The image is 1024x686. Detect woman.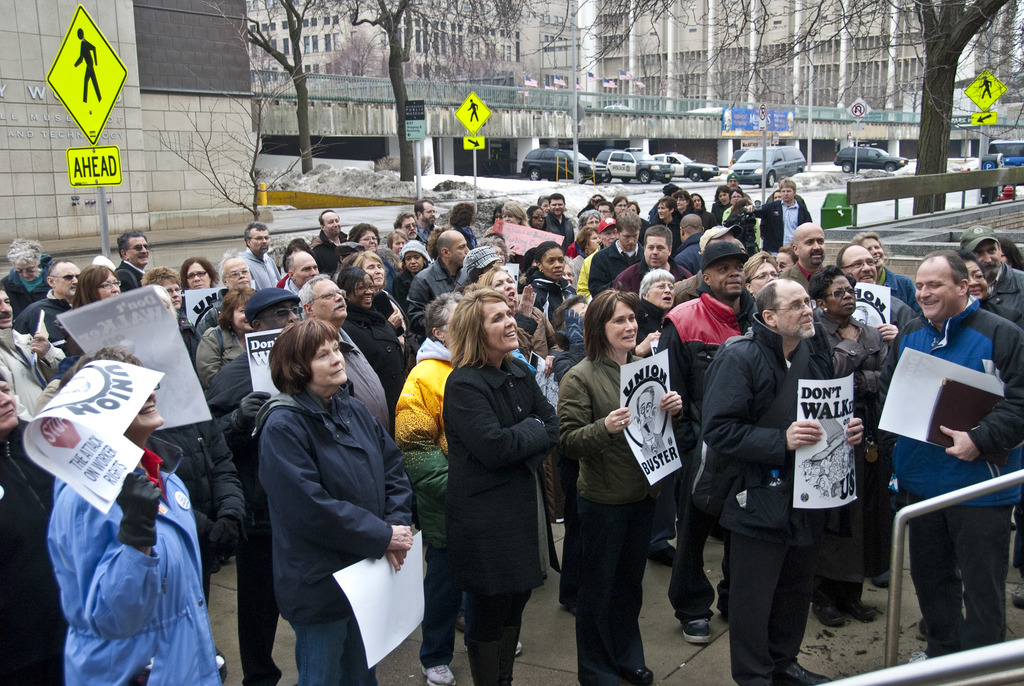
Detection: left=711, top=188, right=727, bottom=225.
